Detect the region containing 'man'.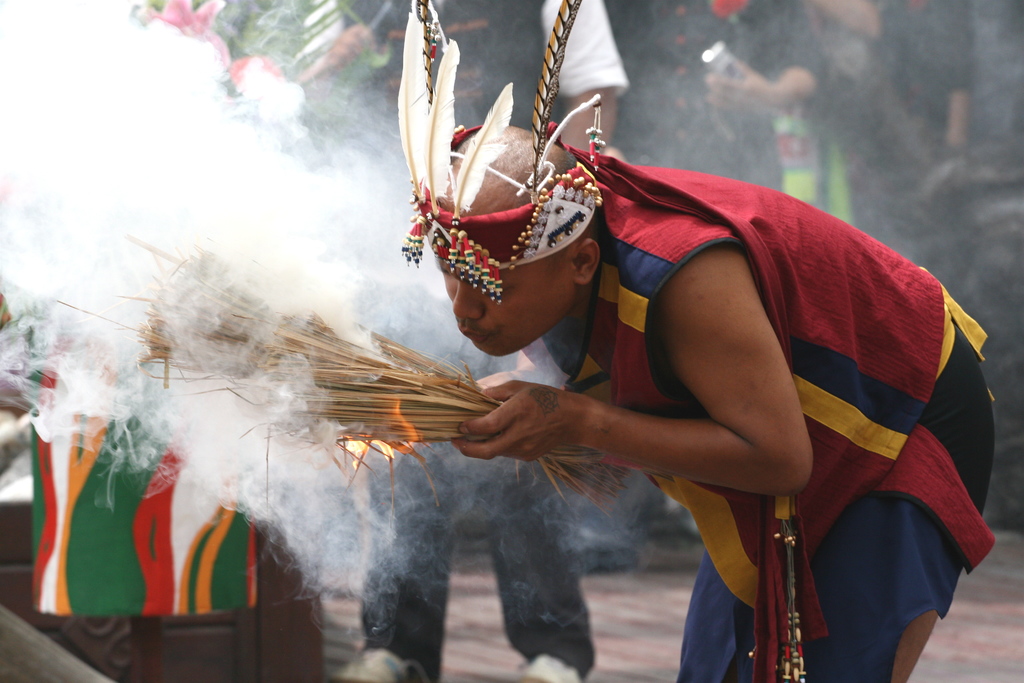
(397, 0, 1000, 682).
